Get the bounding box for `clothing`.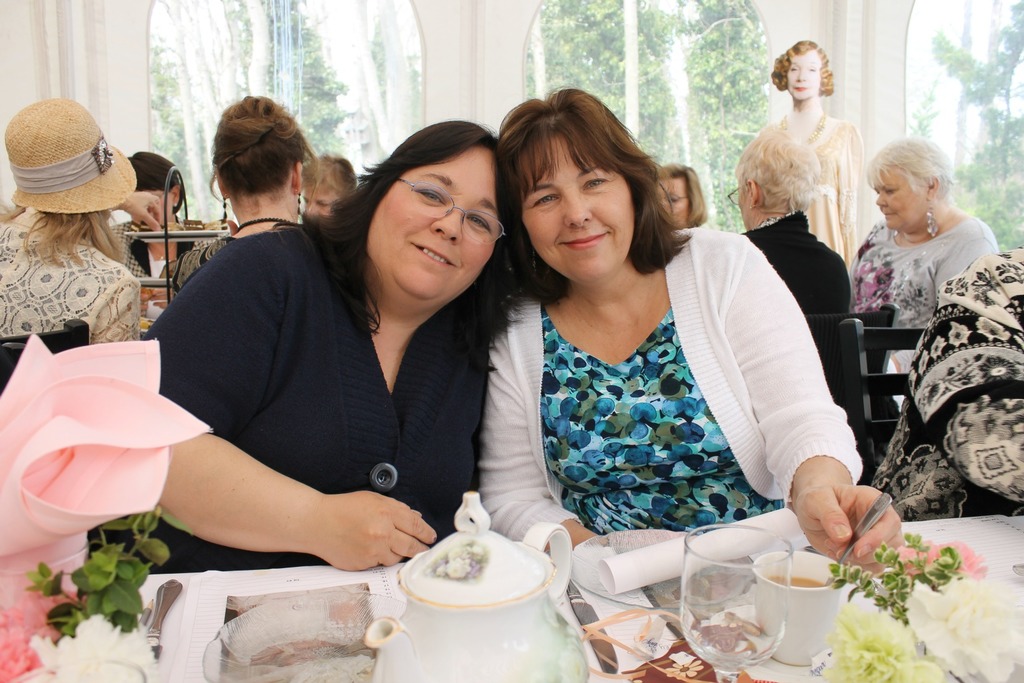
(left=466, top=234, right=861, bottom=578).
